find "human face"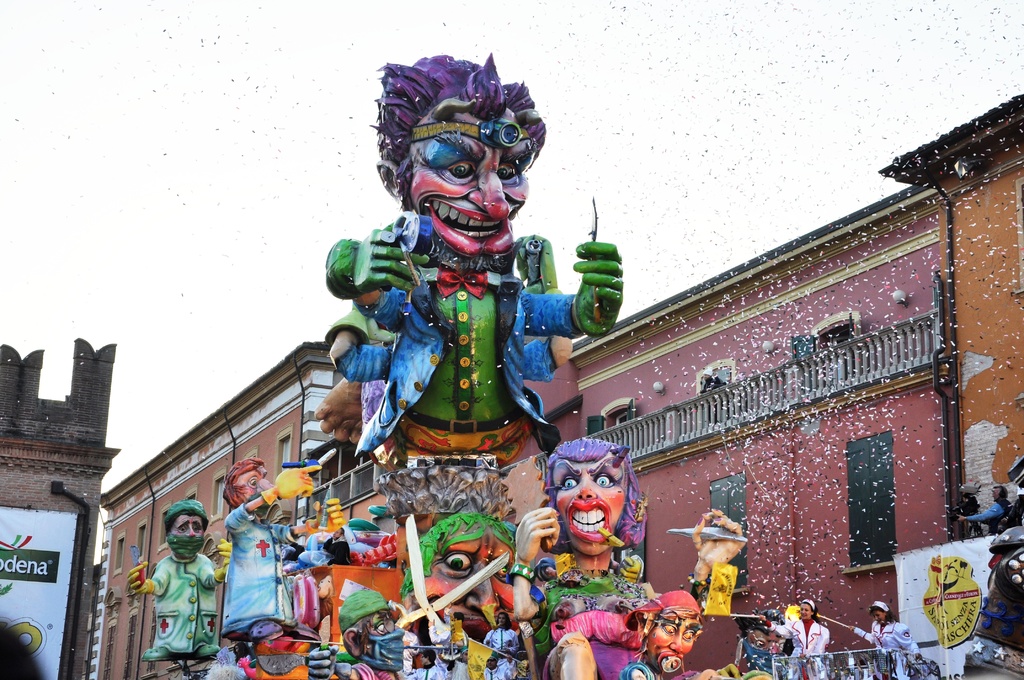
<bbox>357, 610, 401, 634</bbox>
